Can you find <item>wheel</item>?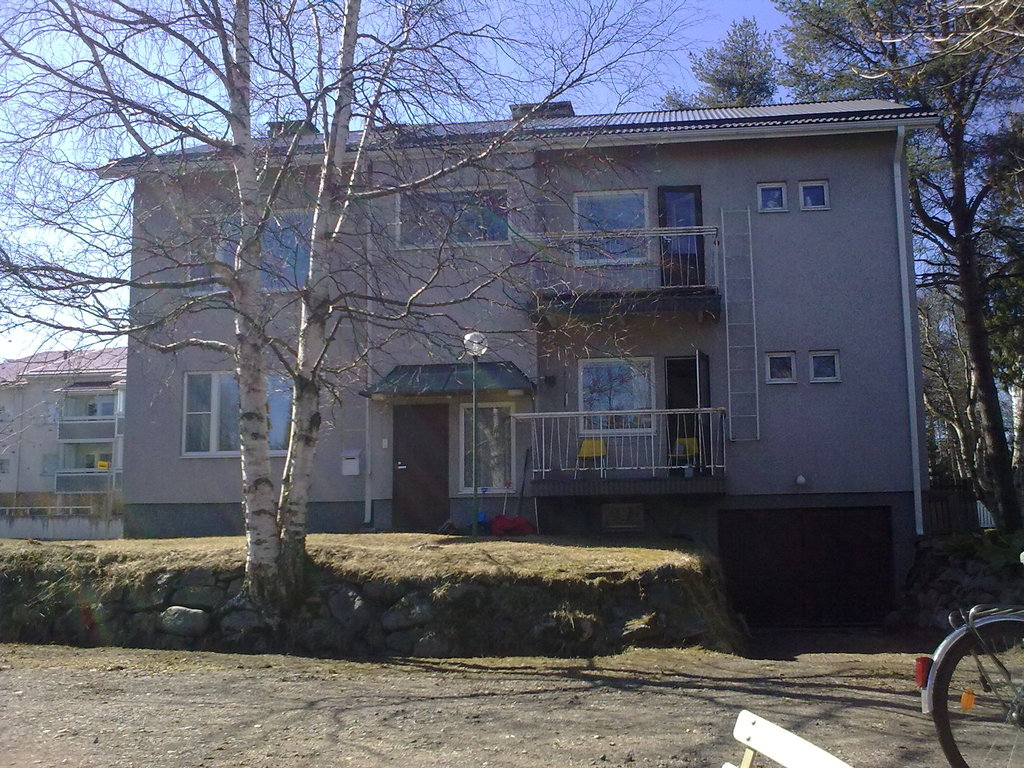
Yes, bounding box: [left=937, top=621, right=1018, bottom=749].
